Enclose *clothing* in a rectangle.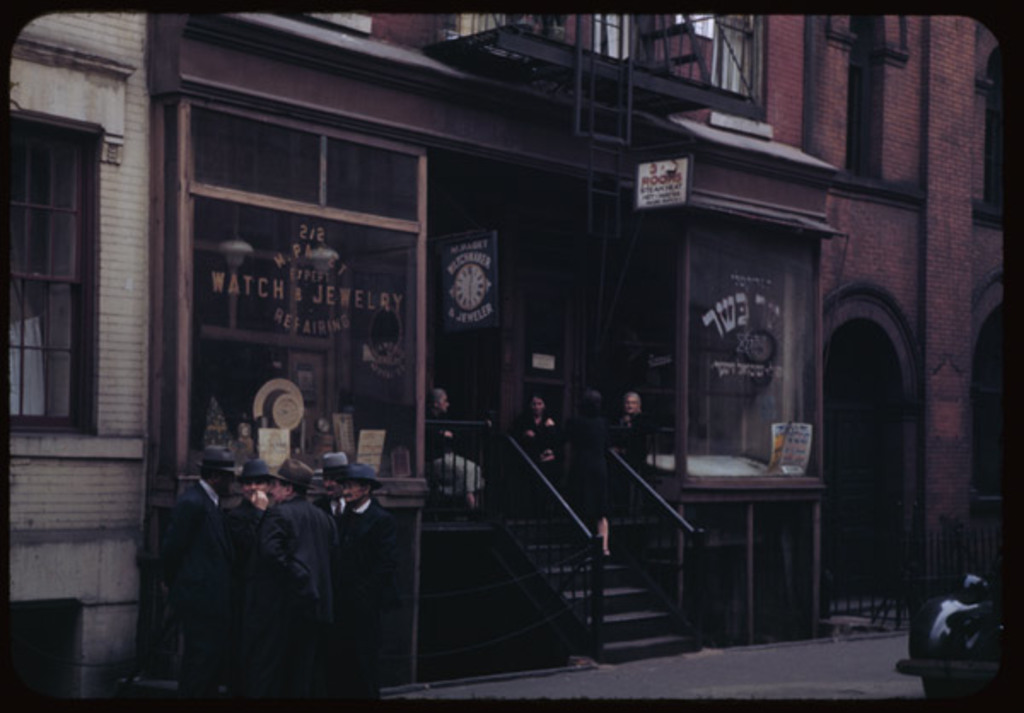
bbox=(167, 462, 249, 711).
